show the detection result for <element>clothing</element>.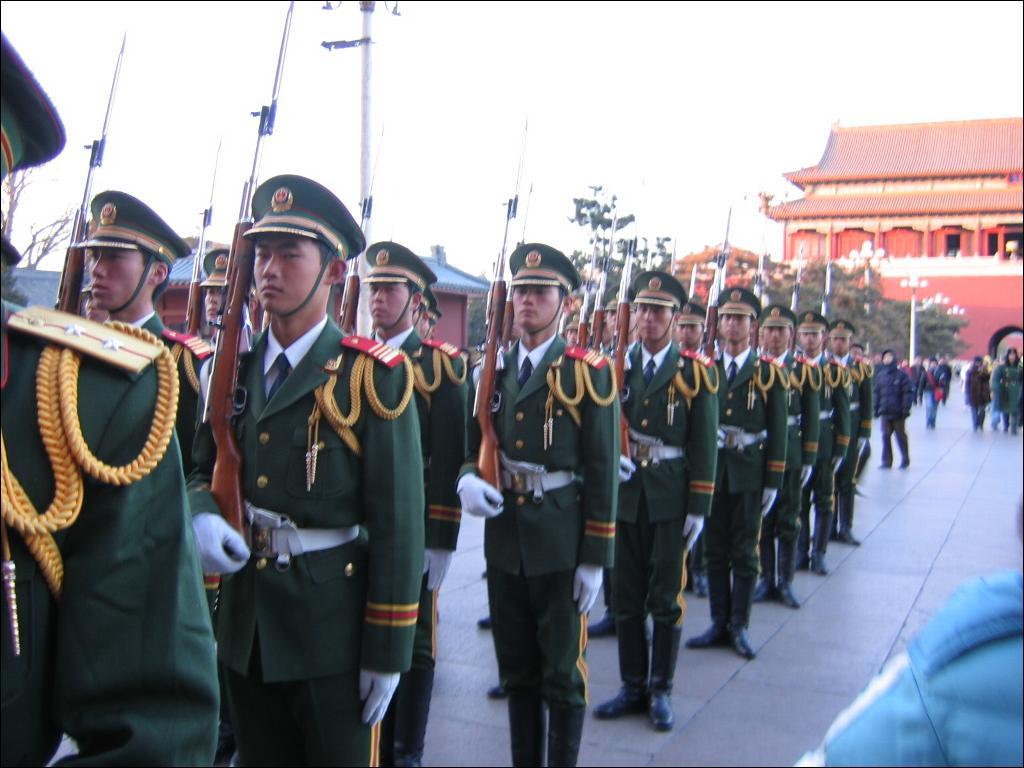
x1=243 y1=177 x2=363 y2=257.
